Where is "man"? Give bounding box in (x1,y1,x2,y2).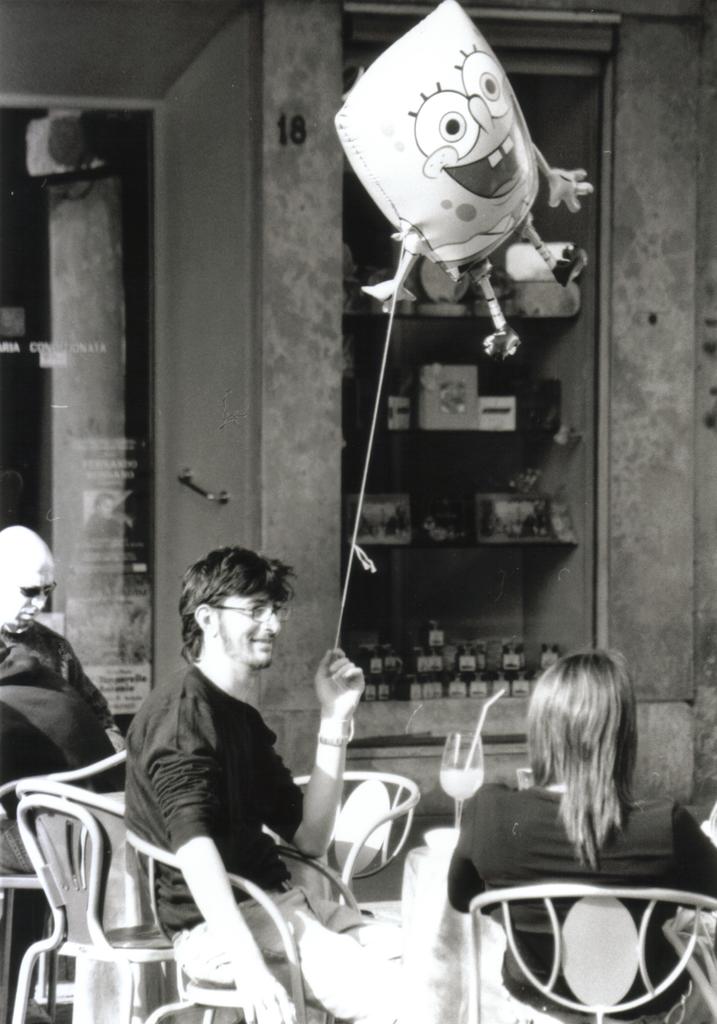
(120,550,377,1023).
